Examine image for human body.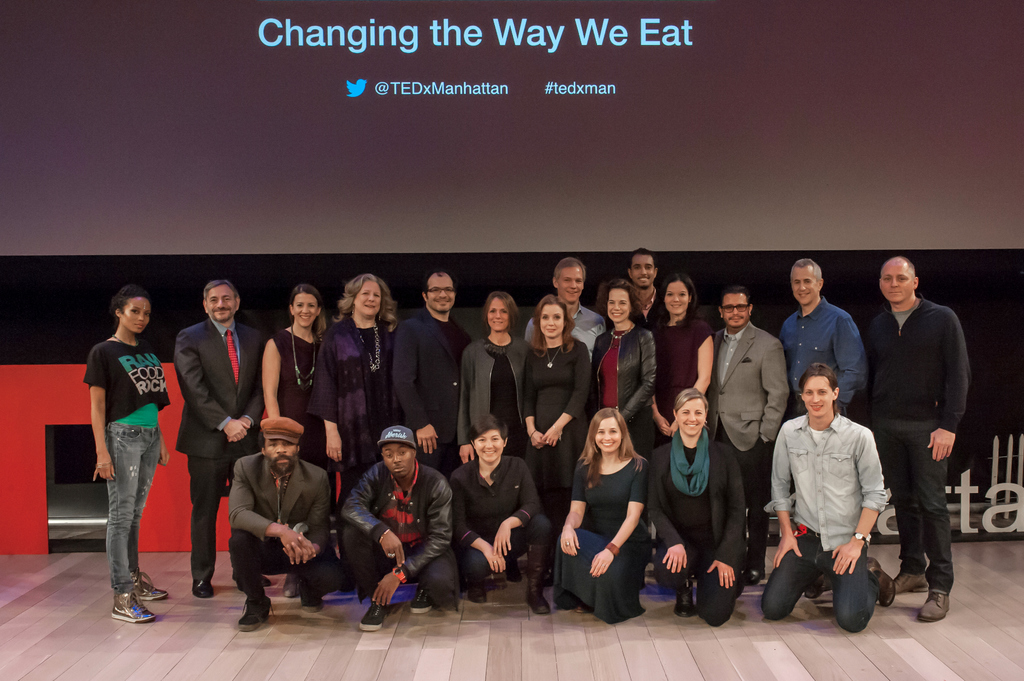
Examination result: [x1=390, y1=310, x2=472, y2=479].
